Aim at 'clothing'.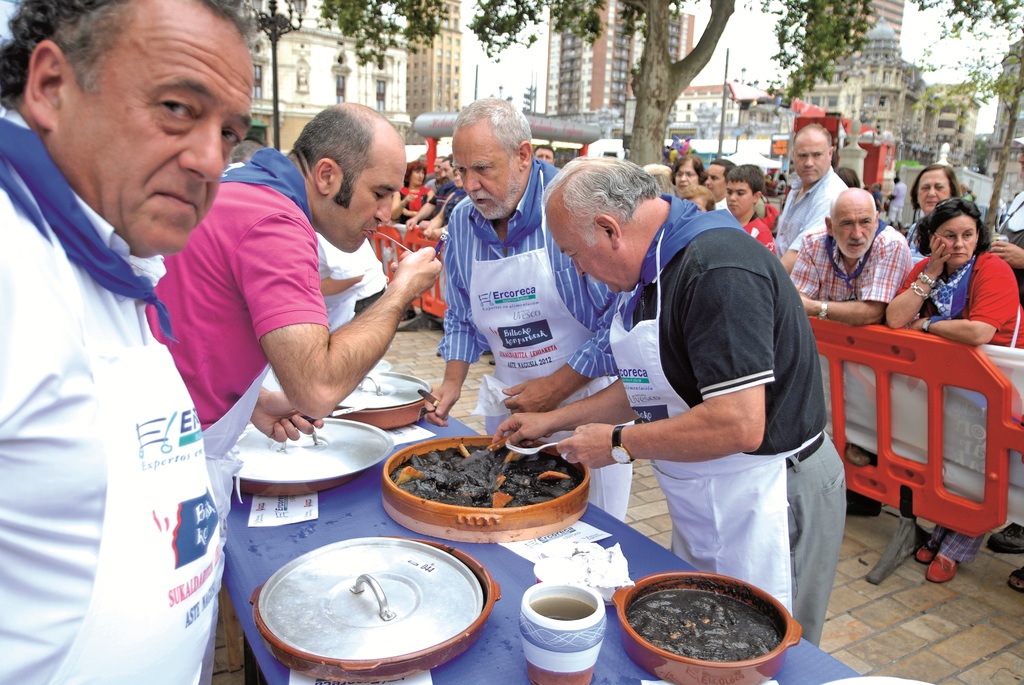
Aimed at Rect(884, 178, 908, 222).
